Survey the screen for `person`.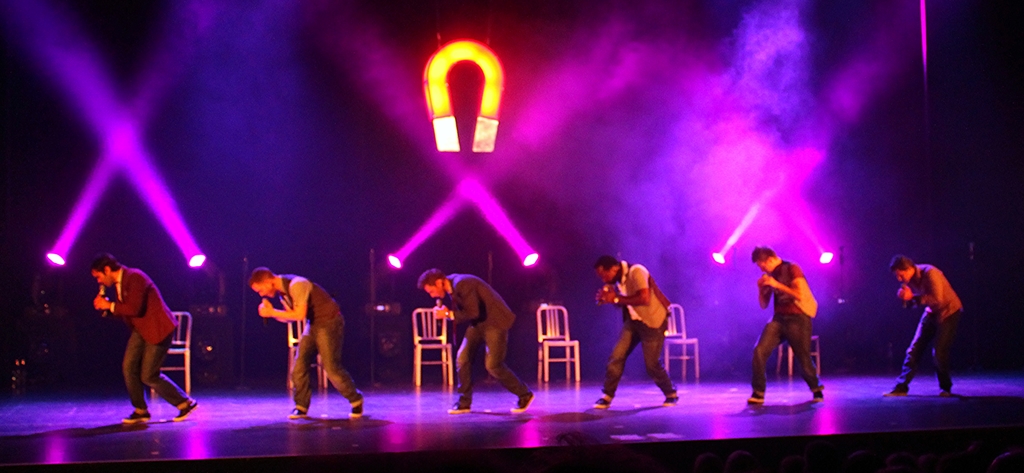
Survey found: x1=879, y1=253, x2=962, y2=397.
